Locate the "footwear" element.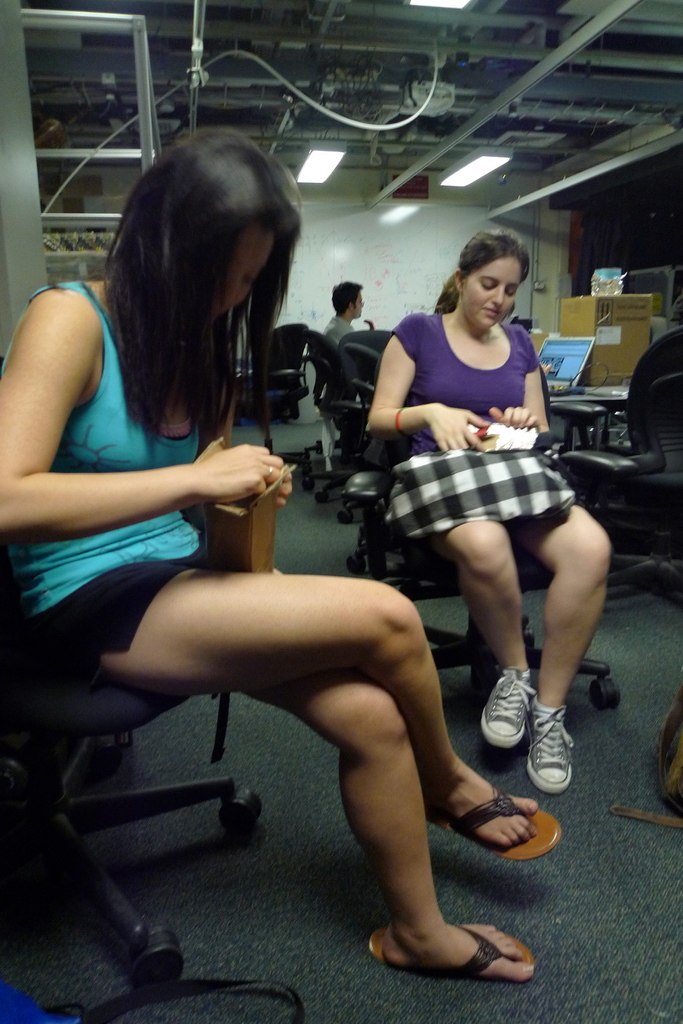
Element bbox: box=[526, 702, 574, 791].
